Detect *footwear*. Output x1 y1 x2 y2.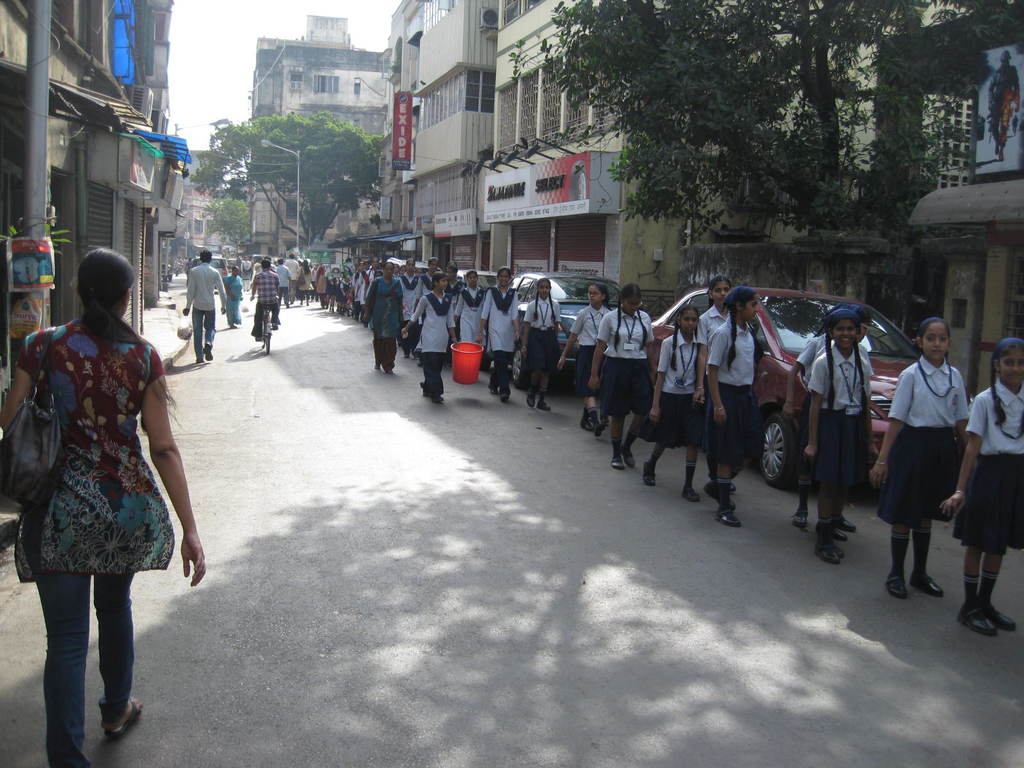
202 344 213 361.
